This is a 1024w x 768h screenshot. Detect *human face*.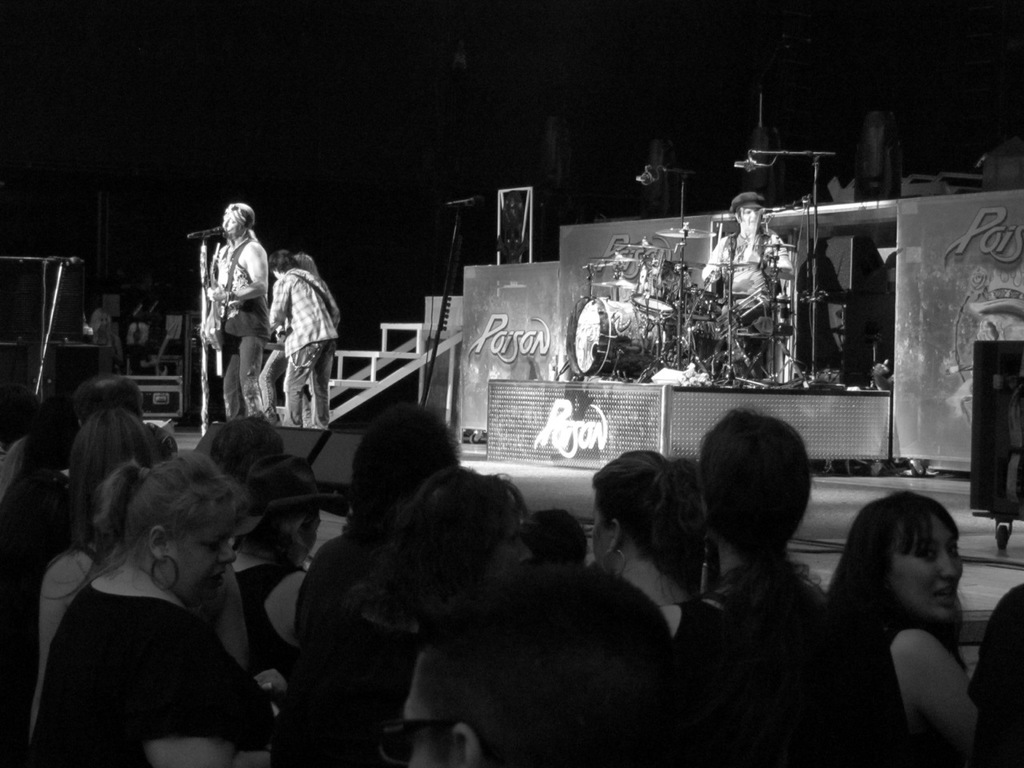
pyautogui.locateOnScreen(490, 510, 536, 572).
